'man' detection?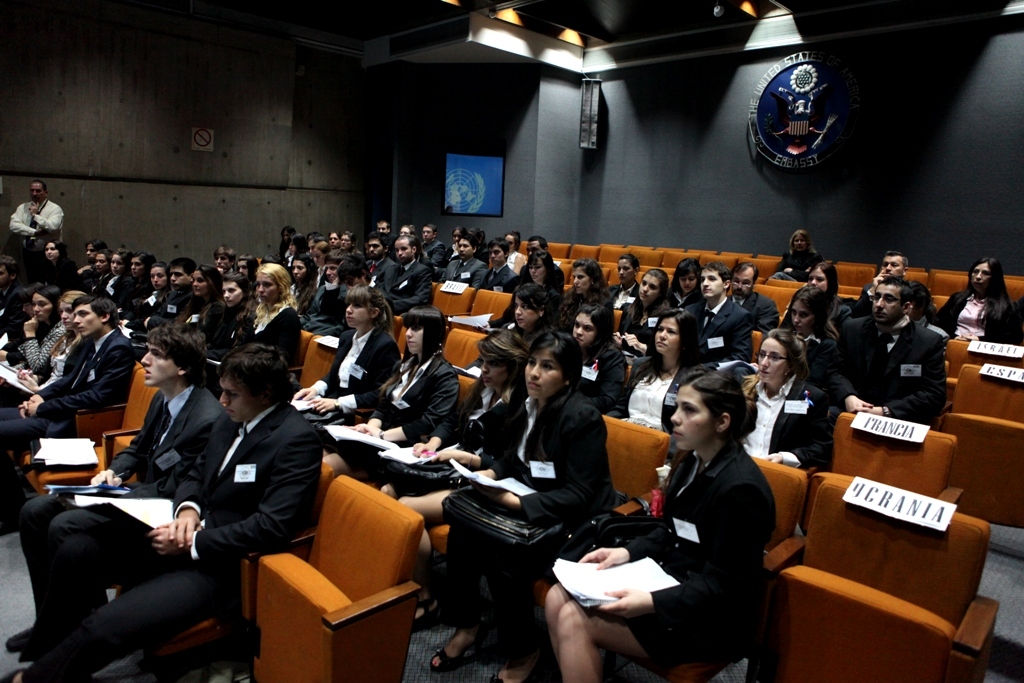
bbox=[355, 237, 410, 314]
